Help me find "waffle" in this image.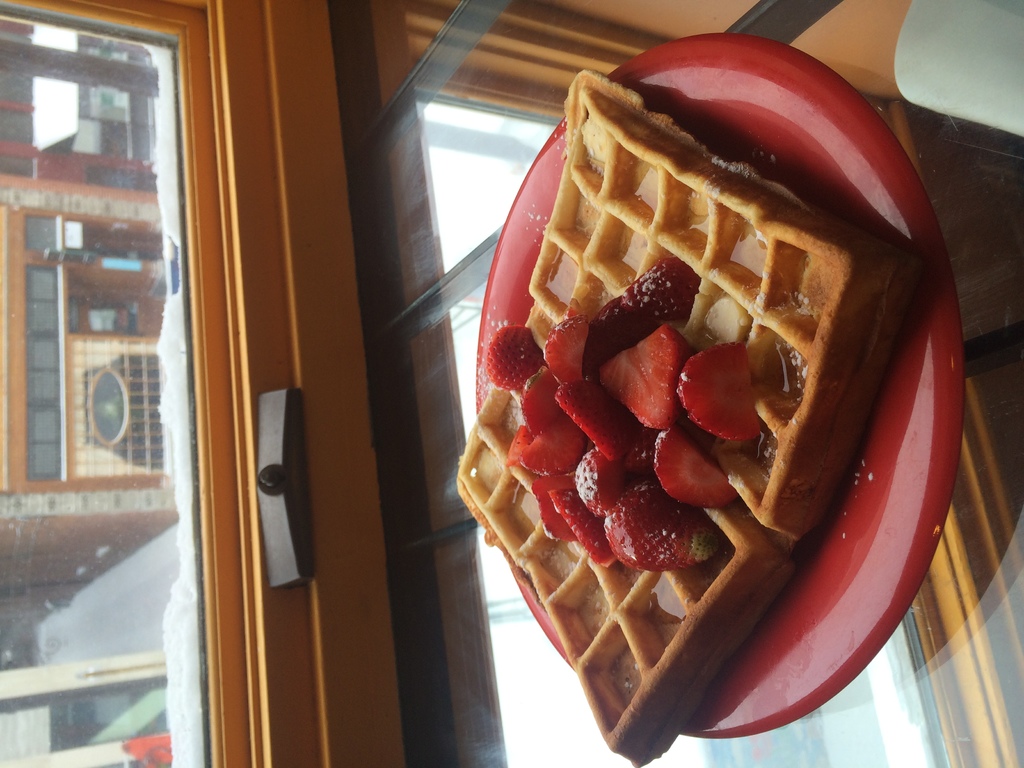
Found it: detection(456, 70, 897, 764).
